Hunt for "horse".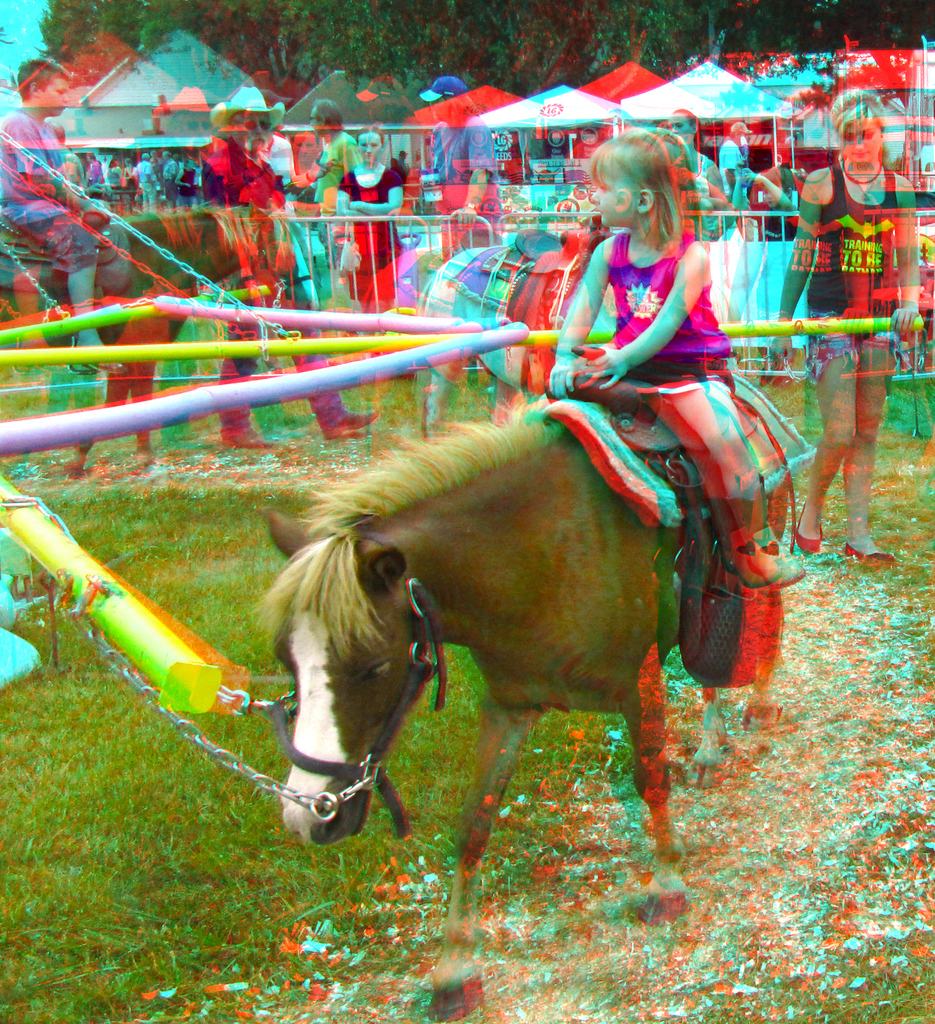
Hunted down at (271,401,775,1023).
